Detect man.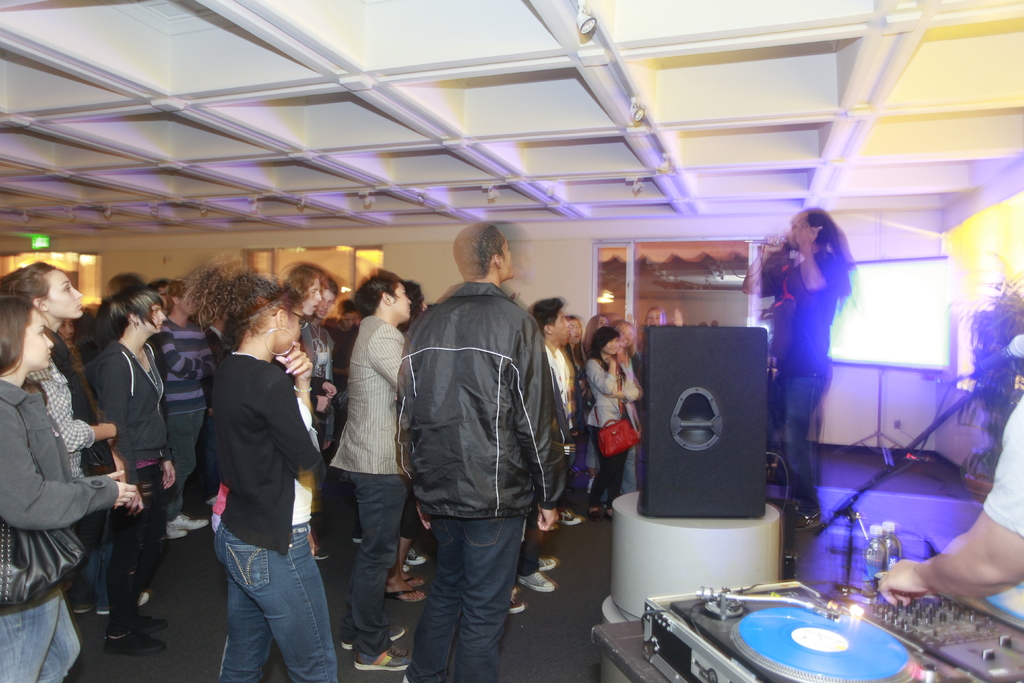
Detected at <region>882, 398, 1023, 624</region>.
